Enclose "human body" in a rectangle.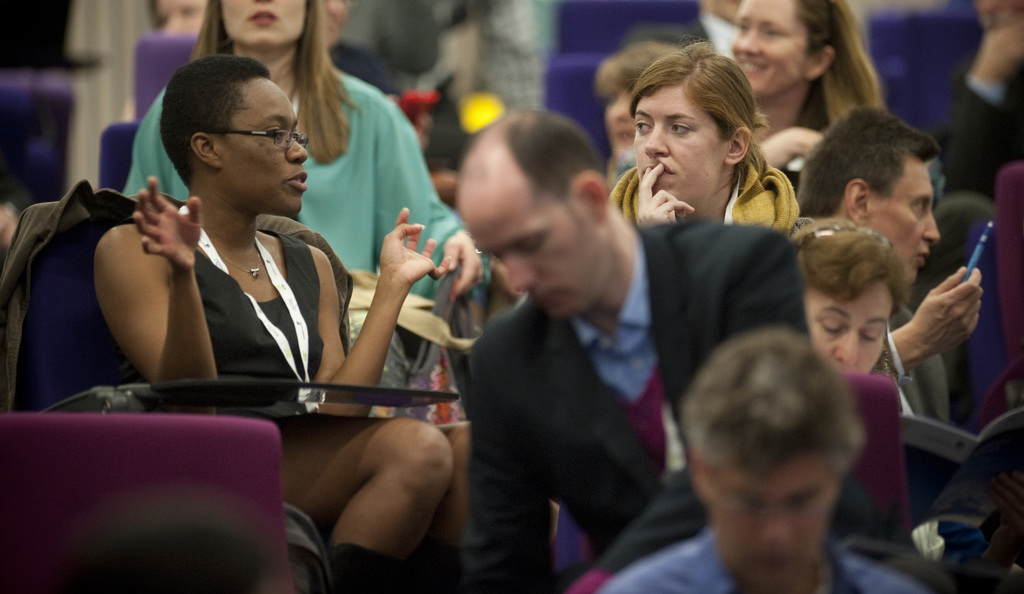
[x1=120, y1=52, x2=475, y2=328].
